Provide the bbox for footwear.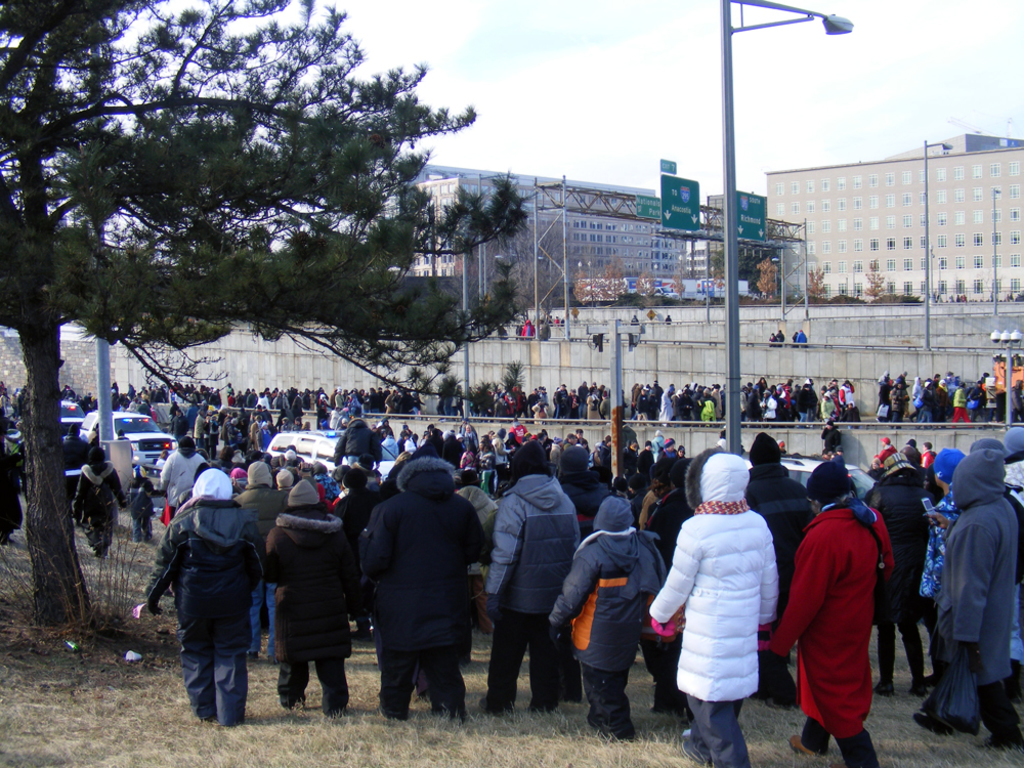
box=[946, 714, 980, 734].
